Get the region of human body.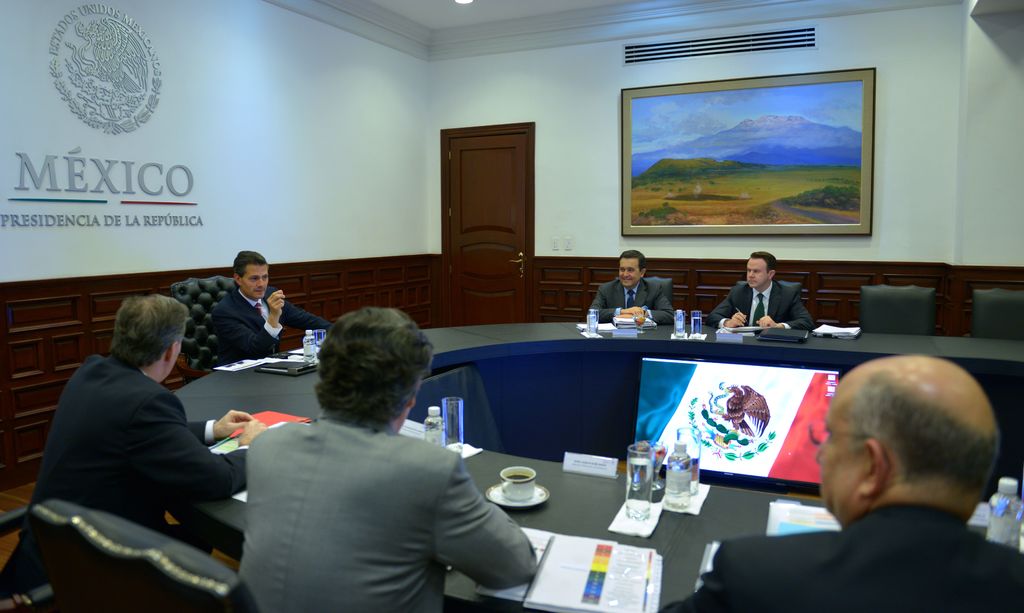
700:249:822:331.
